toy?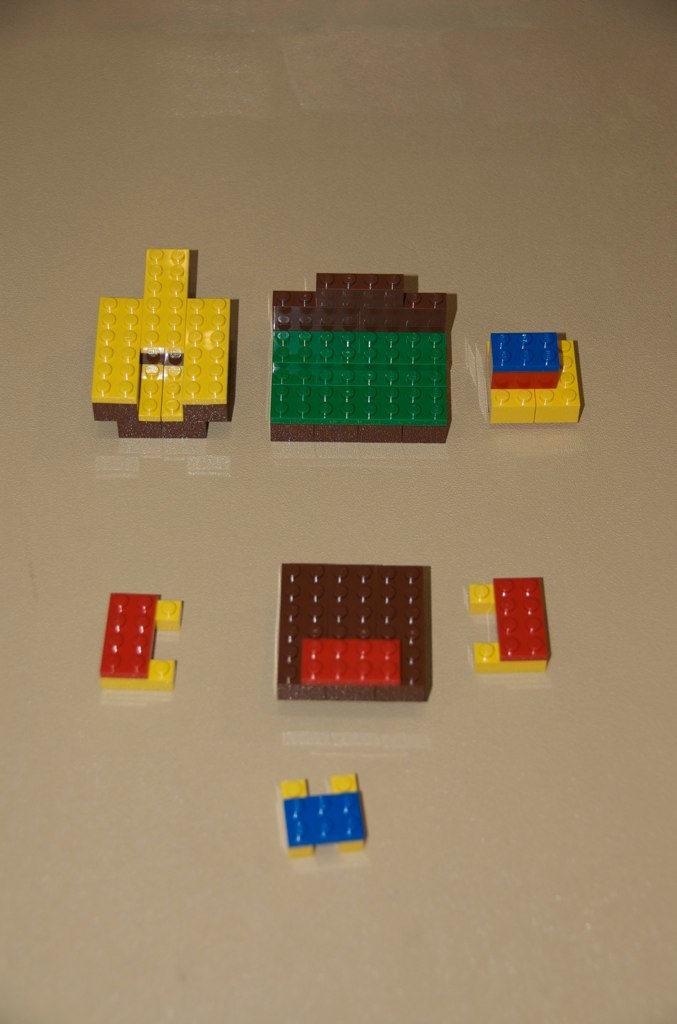
<box>100,593,185,696</box>
